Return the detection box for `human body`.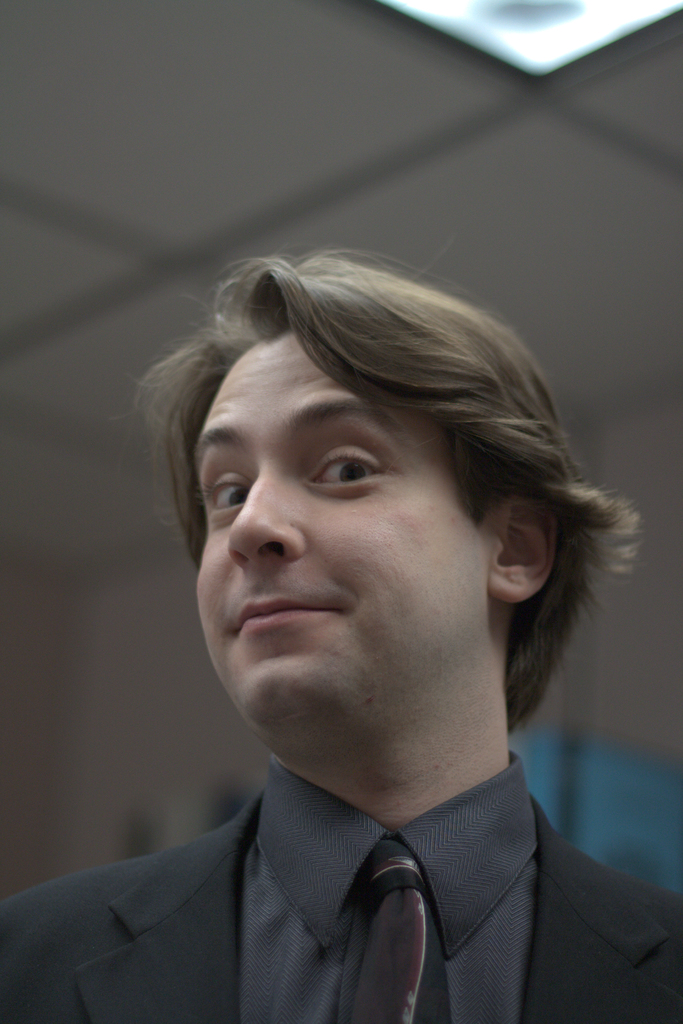
<box>13,320,682,1023</box>.
